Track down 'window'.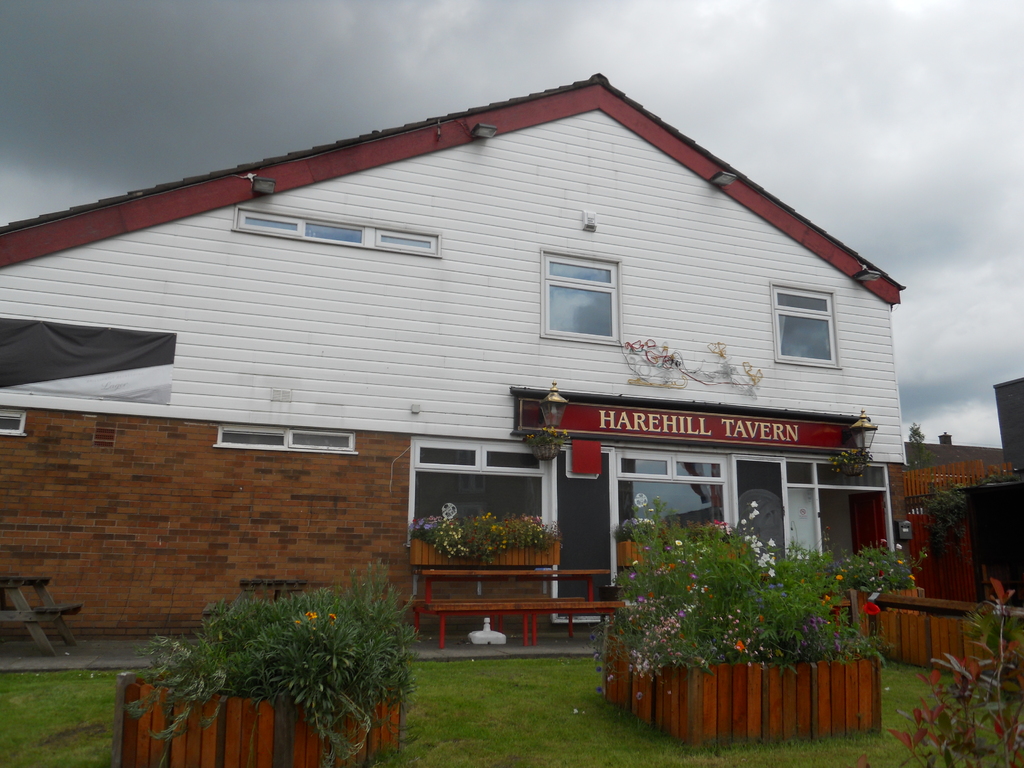
Tracked to 0, 402, 28, 433.
